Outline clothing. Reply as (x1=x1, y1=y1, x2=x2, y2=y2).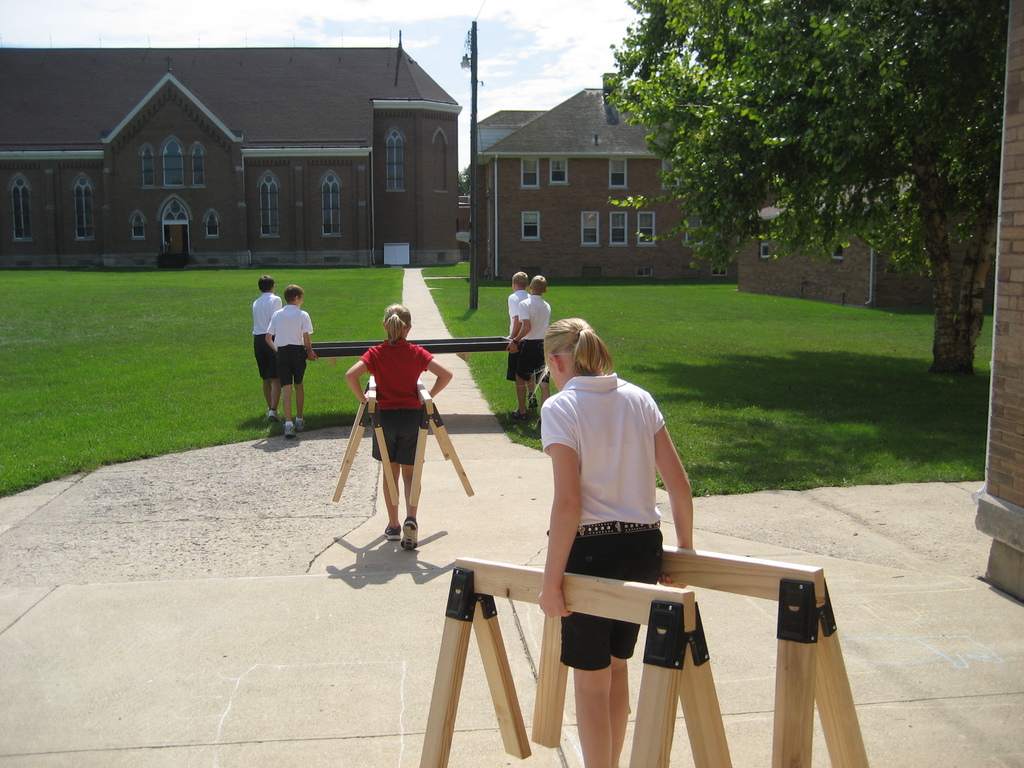
(x1=508, y1=290, x2=561, y2=385).
